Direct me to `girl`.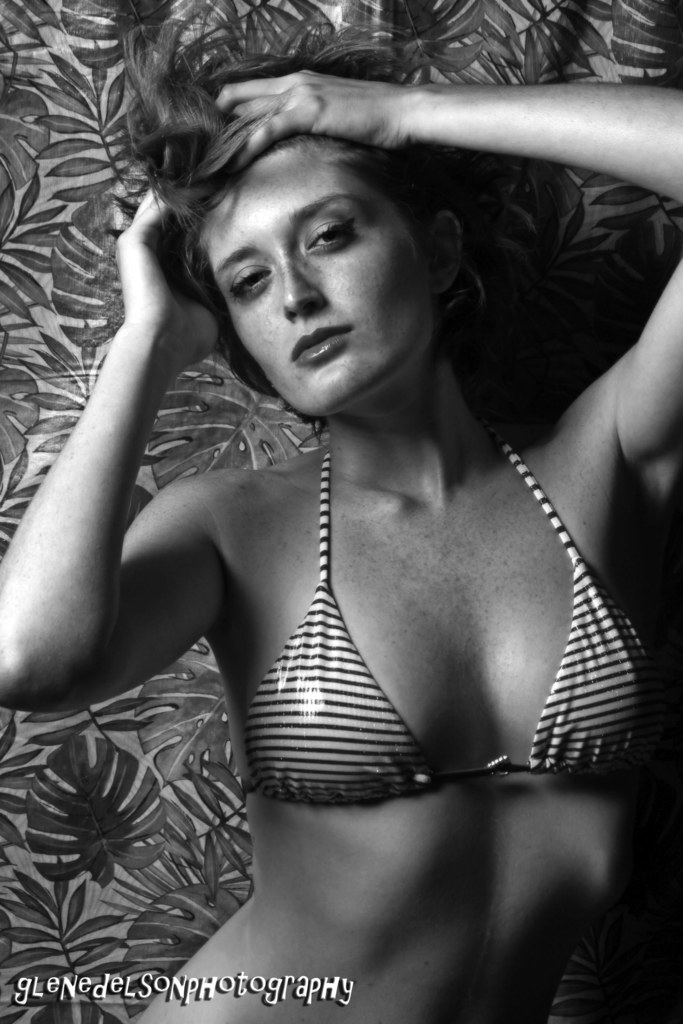
Direction: [0, 3, 682, 1023].
